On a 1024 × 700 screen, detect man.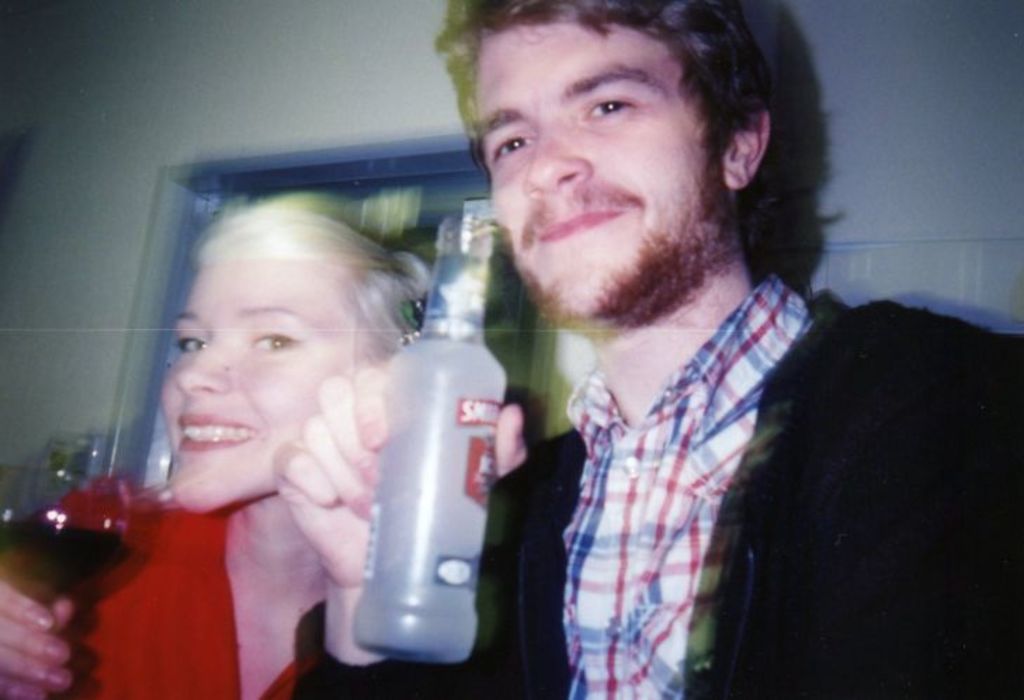
(275, 0, 1023, 694).
